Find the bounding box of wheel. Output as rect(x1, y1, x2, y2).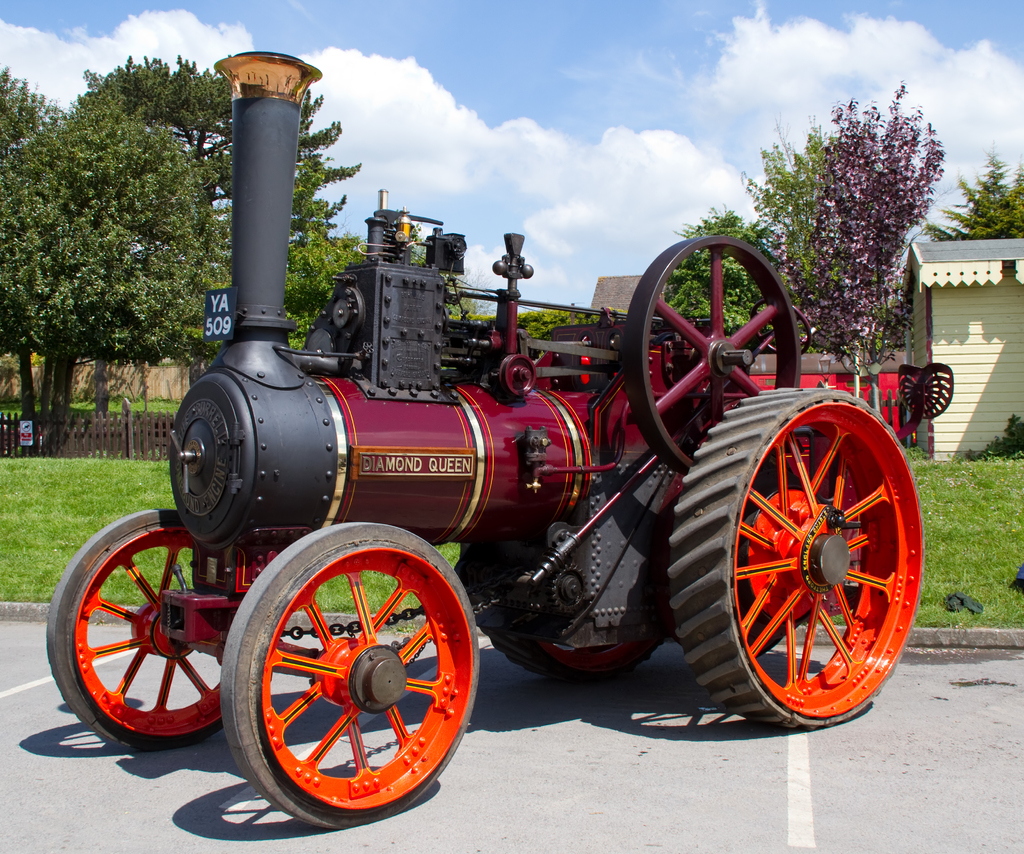
rect(661, 387, 927, 731).
